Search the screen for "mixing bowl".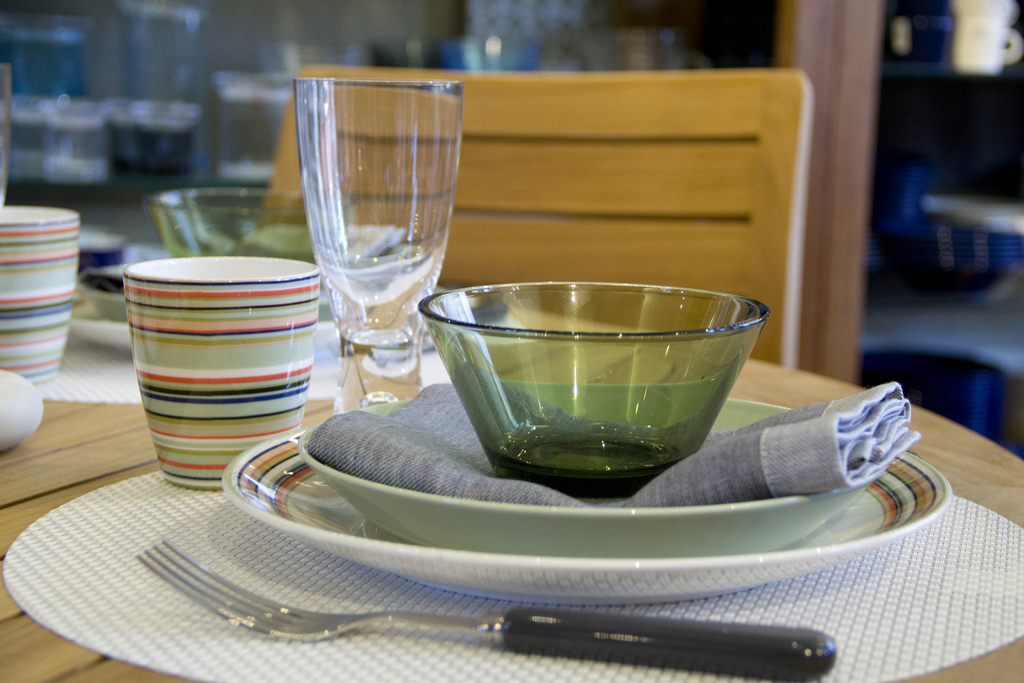
Found at 145 187 358 258.
